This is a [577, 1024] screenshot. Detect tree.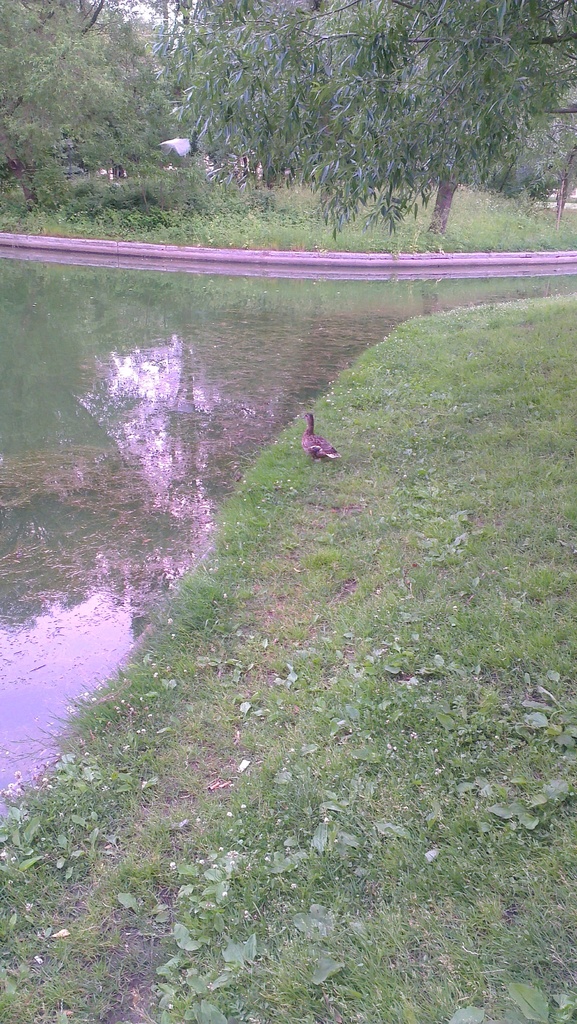
pyautogui.locateOnScreen(0, 0, 228, 225).
